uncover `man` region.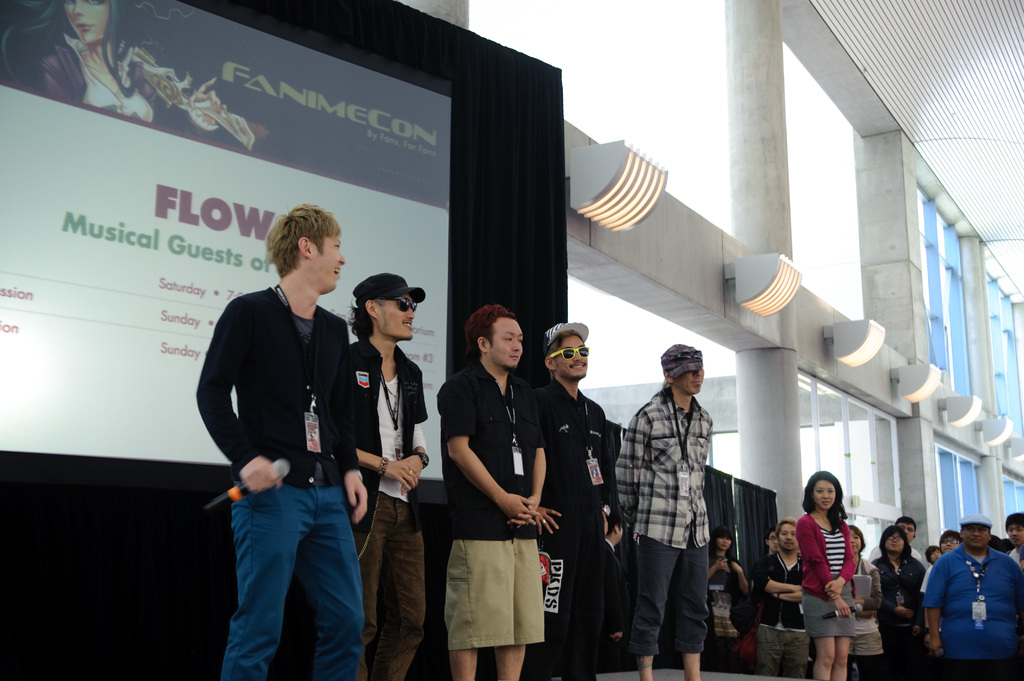
Uncovered: <region>205, 201, 374, 672</region>.
